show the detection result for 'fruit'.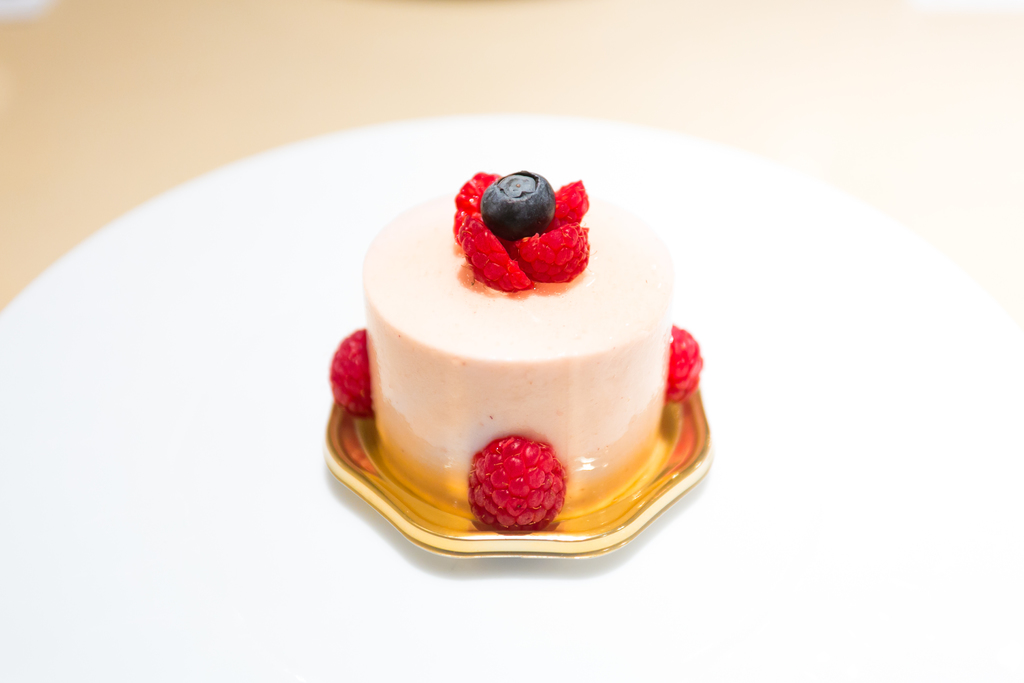
514:226:582:288.
